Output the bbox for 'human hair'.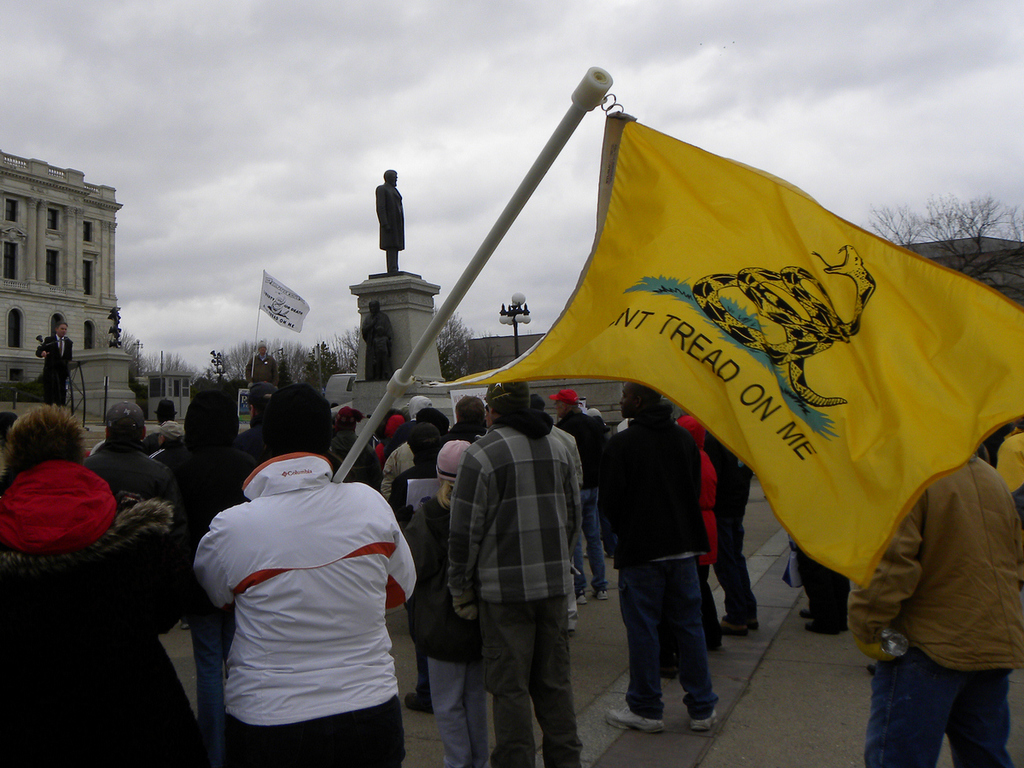
[453, 395, 484, 426].
